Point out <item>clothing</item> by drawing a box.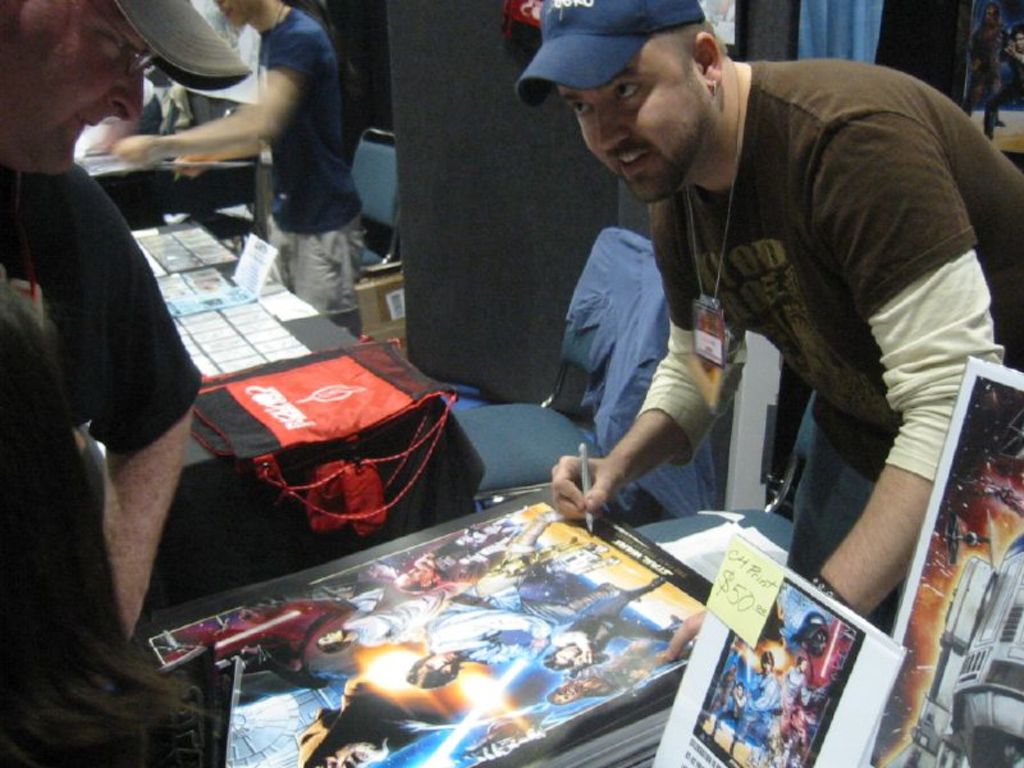
pyautogui.locateOnScreen(623, 31, 1004, 627).
